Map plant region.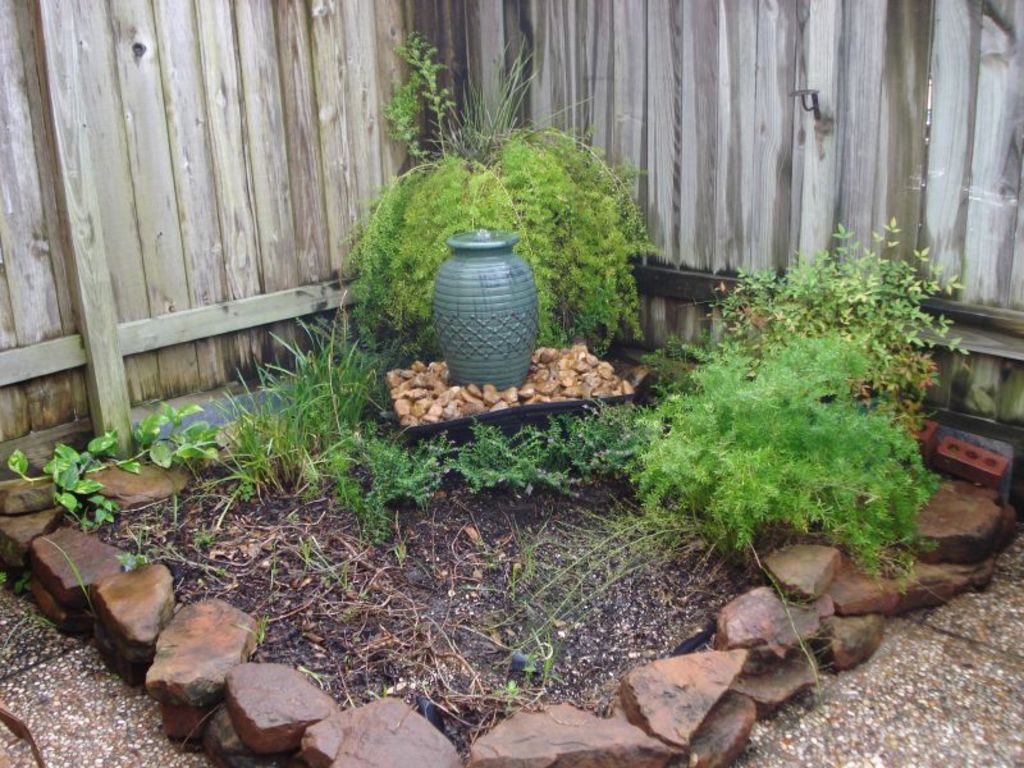
Mapped to l=334, t=118, r=652, b=346.
